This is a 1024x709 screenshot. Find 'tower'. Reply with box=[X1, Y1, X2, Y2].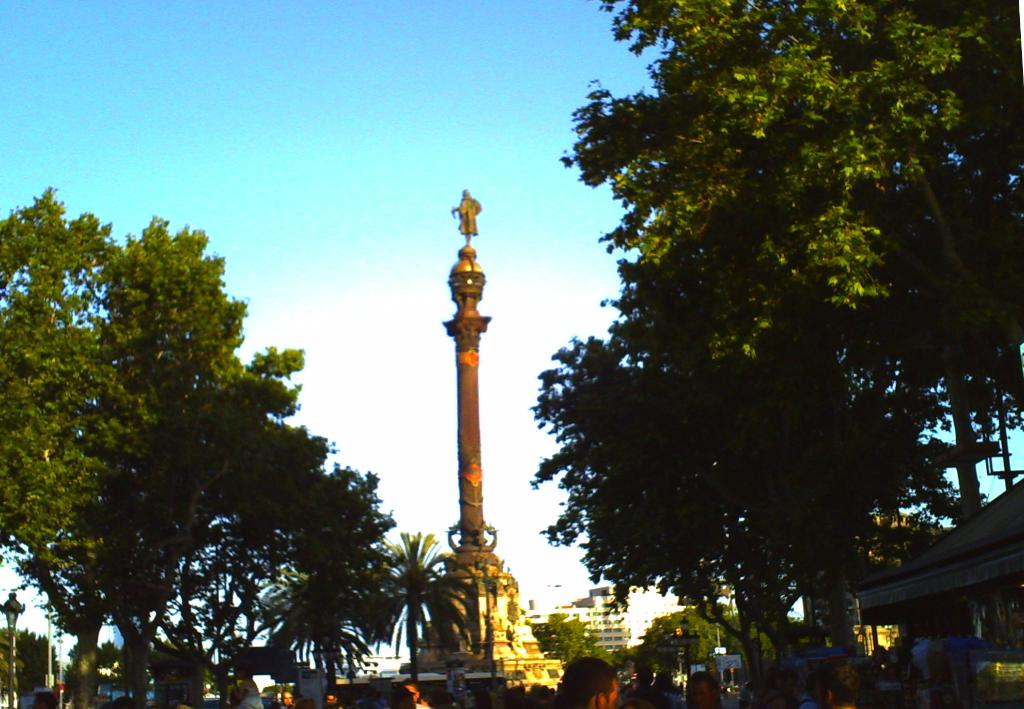
box=[417, 171, 525, 630].
